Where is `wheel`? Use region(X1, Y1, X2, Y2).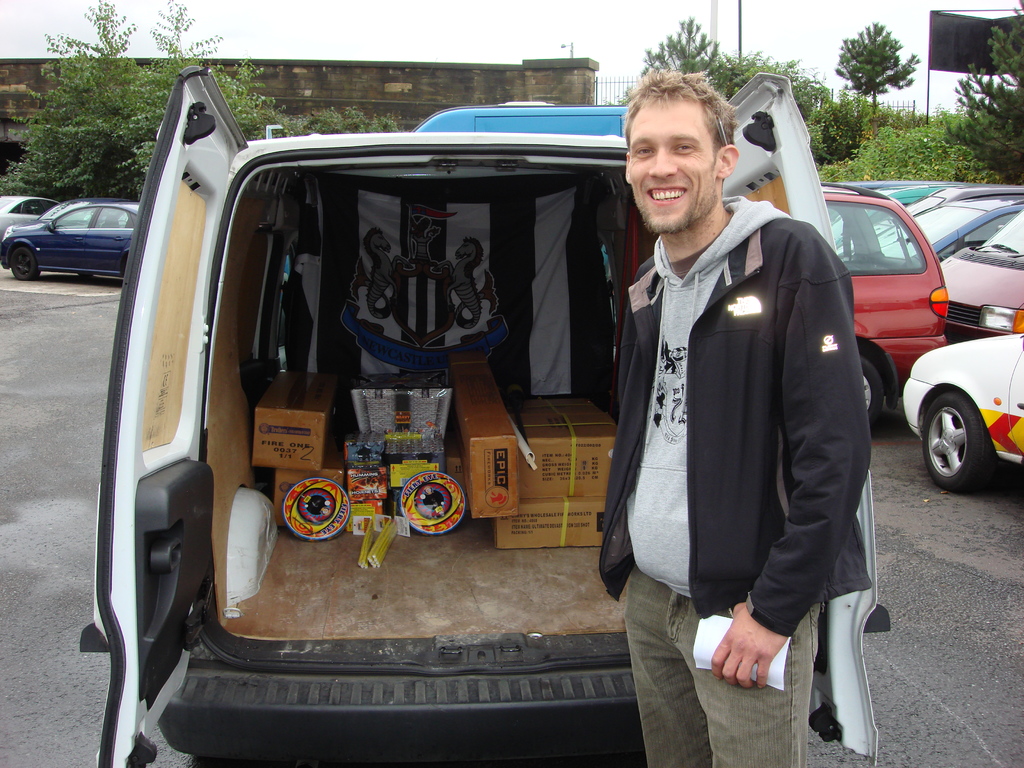
region(932, 393, 1005, 500).
